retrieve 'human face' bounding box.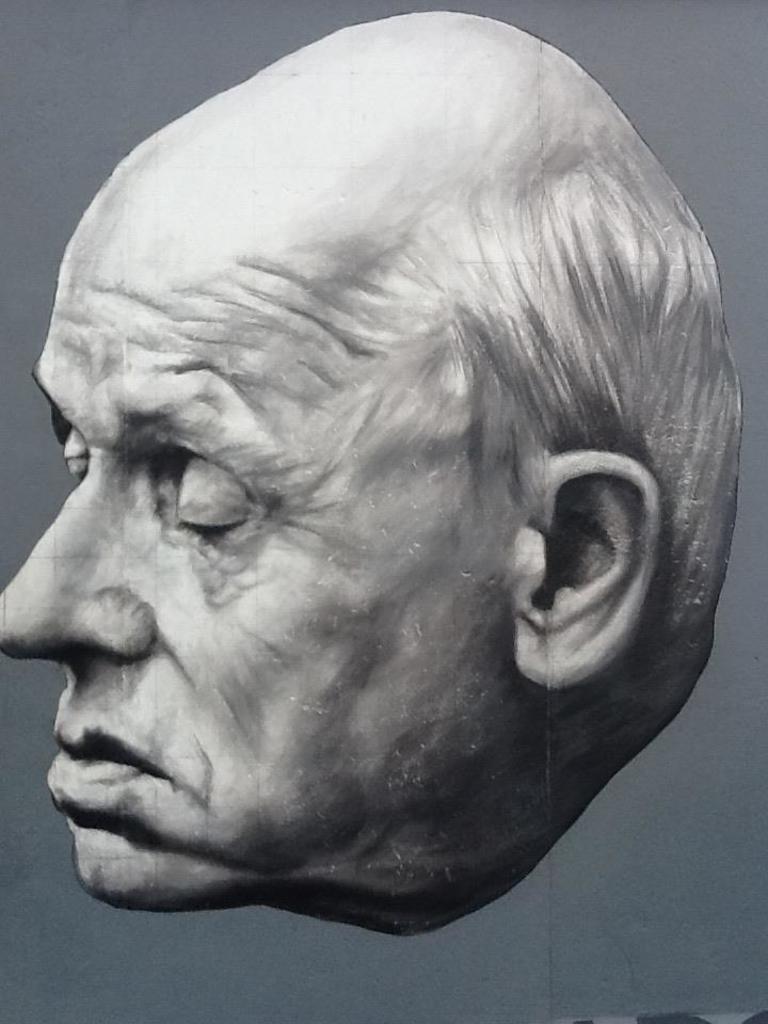
Bounding box: (left=0, top=171, right=517, bottom=907).
